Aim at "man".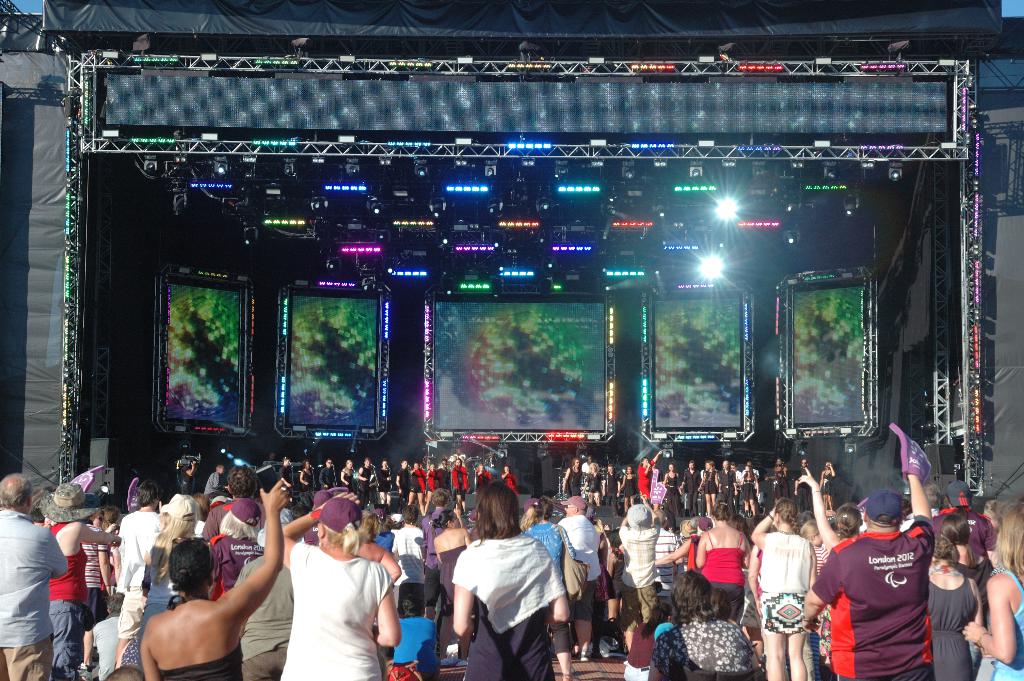
Aimed at <bbox>582, 454, 598, 476</bbox>.
